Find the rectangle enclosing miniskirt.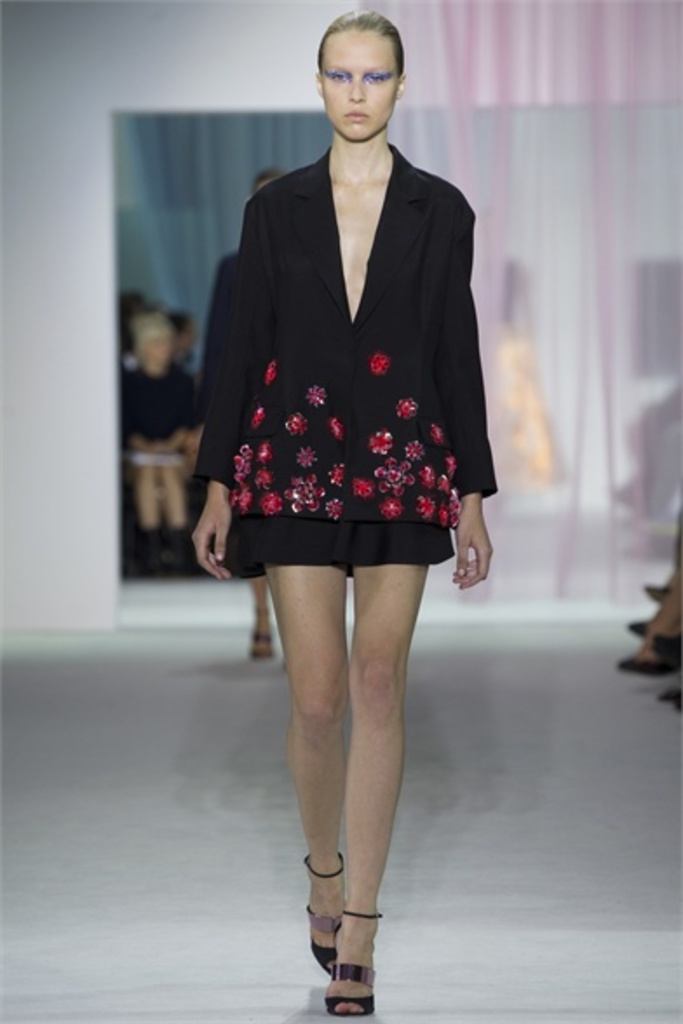
left=220, top=512, right=456, bottom=575.
